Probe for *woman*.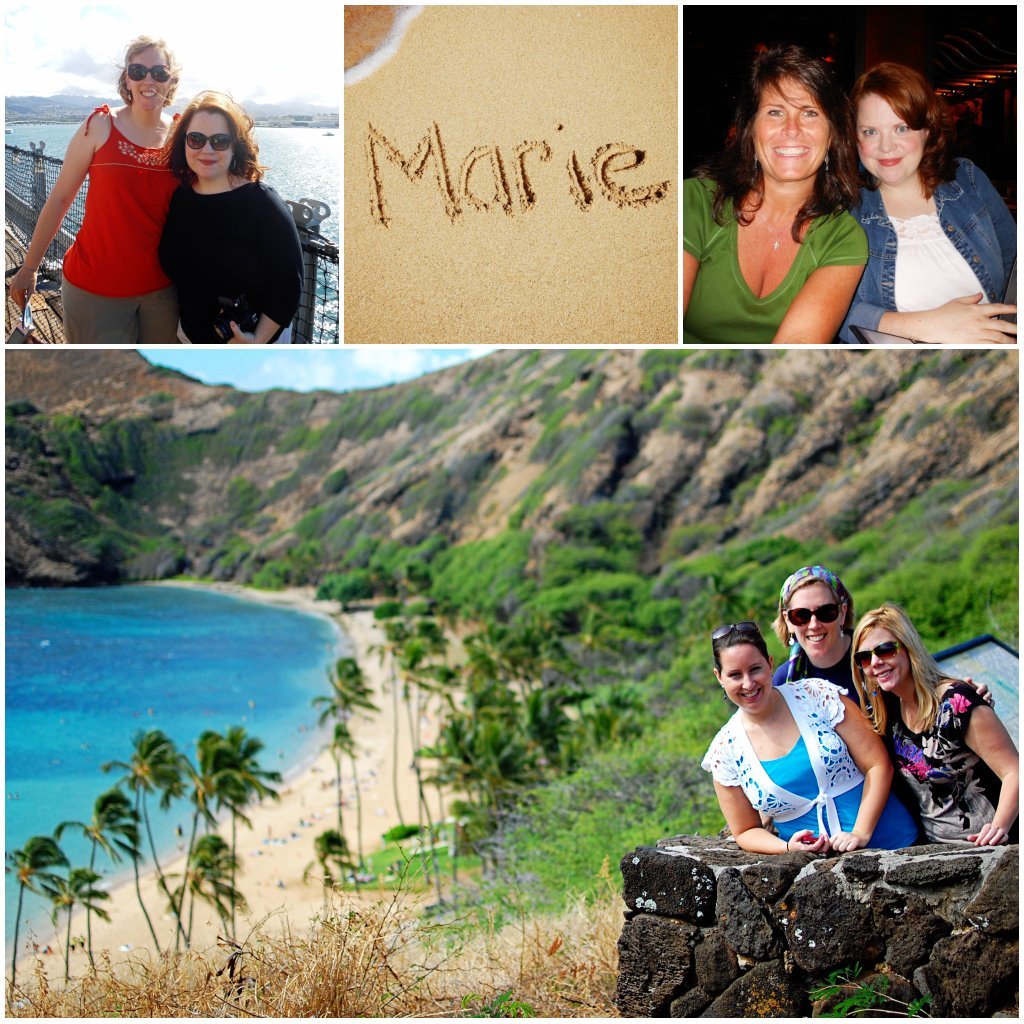
Probe result: <region>841, 54, 1018, 345</region>.
